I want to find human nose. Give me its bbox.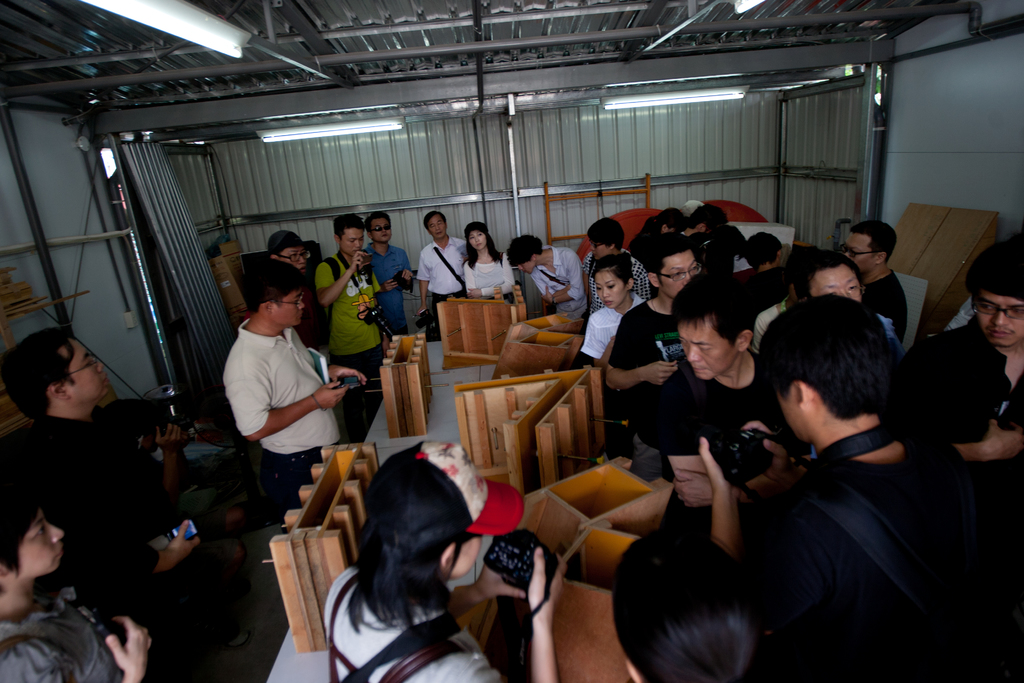
pyautogui.locateOnScreen(436, 224, 441, 230).
